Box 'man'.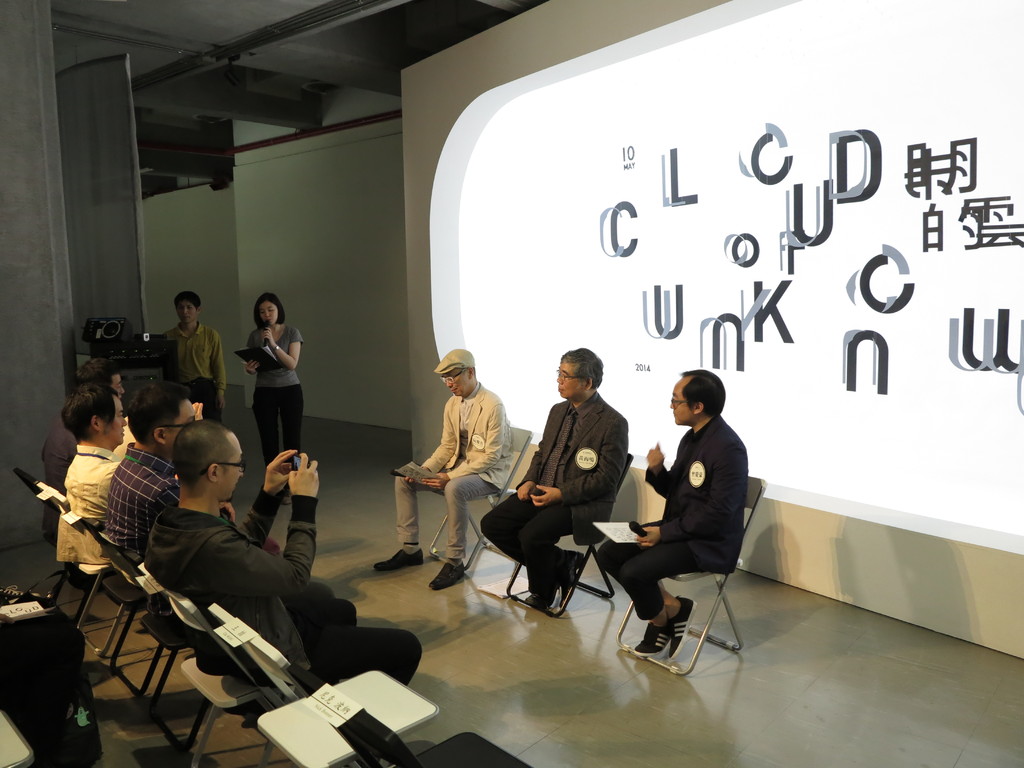
detection(506, 352, 645, 605).
